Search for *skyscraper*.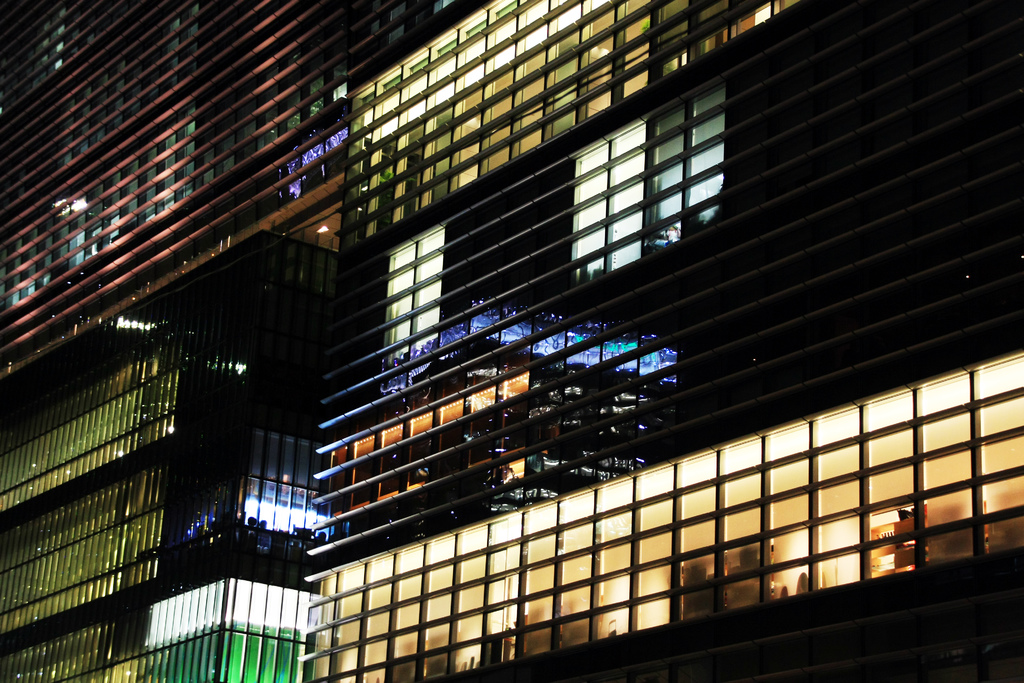
Found at rect(0, 0, 377, 366).
